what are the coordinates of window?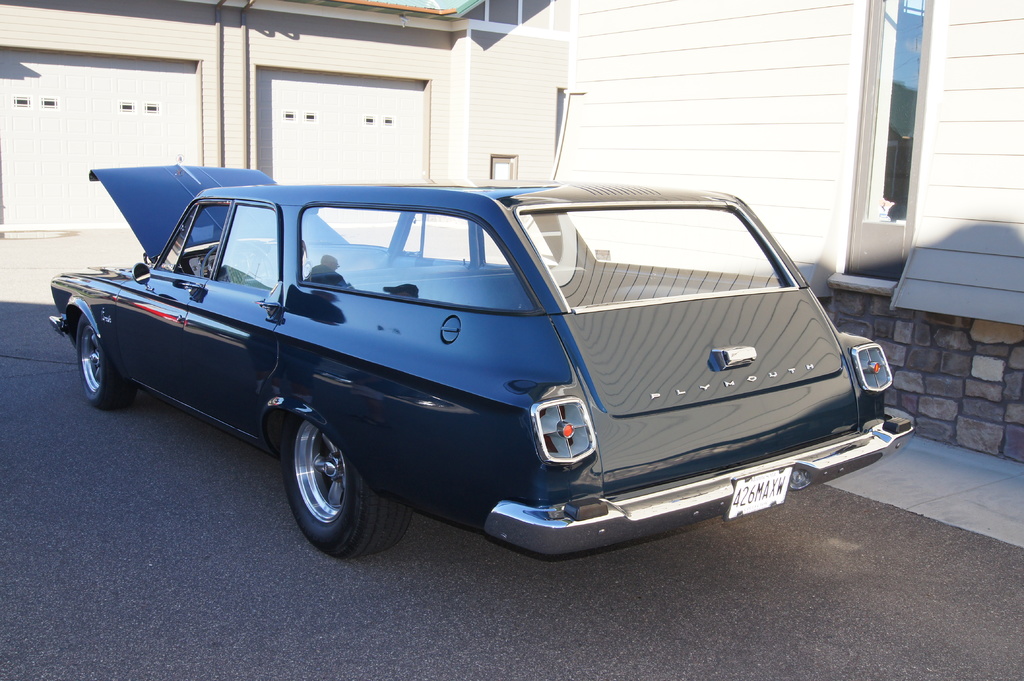
Rect(403, 212, 470, 264).
